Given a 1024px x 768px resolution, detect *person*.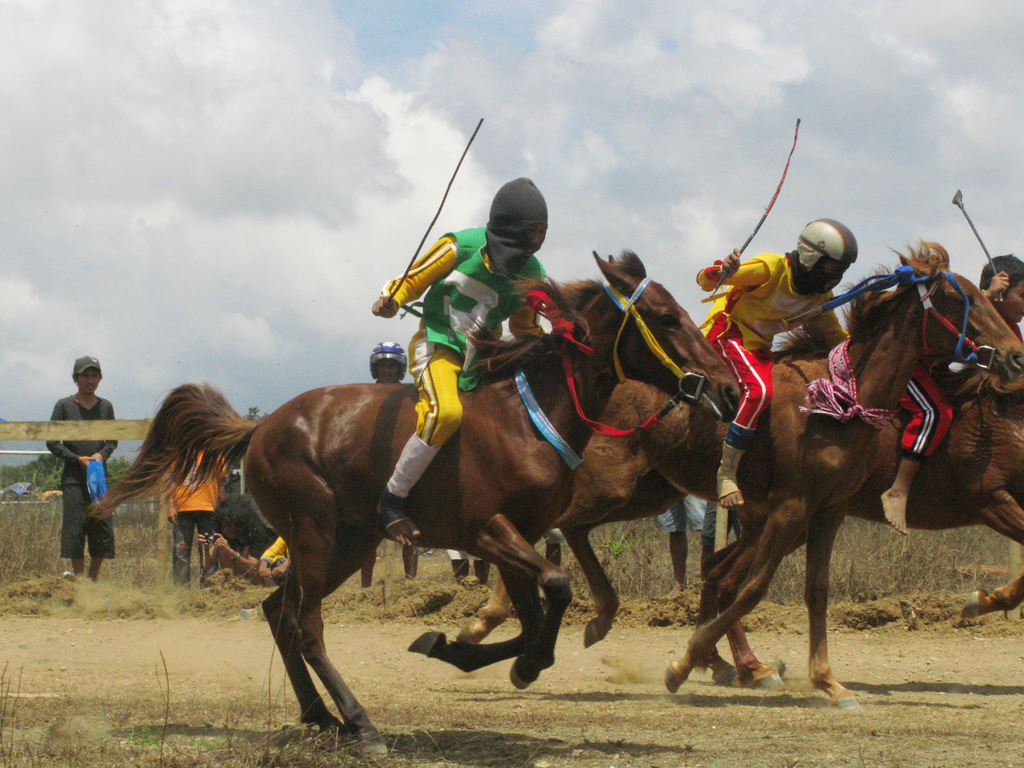
<bbox>257, 540, 291, 586</bbox>.
